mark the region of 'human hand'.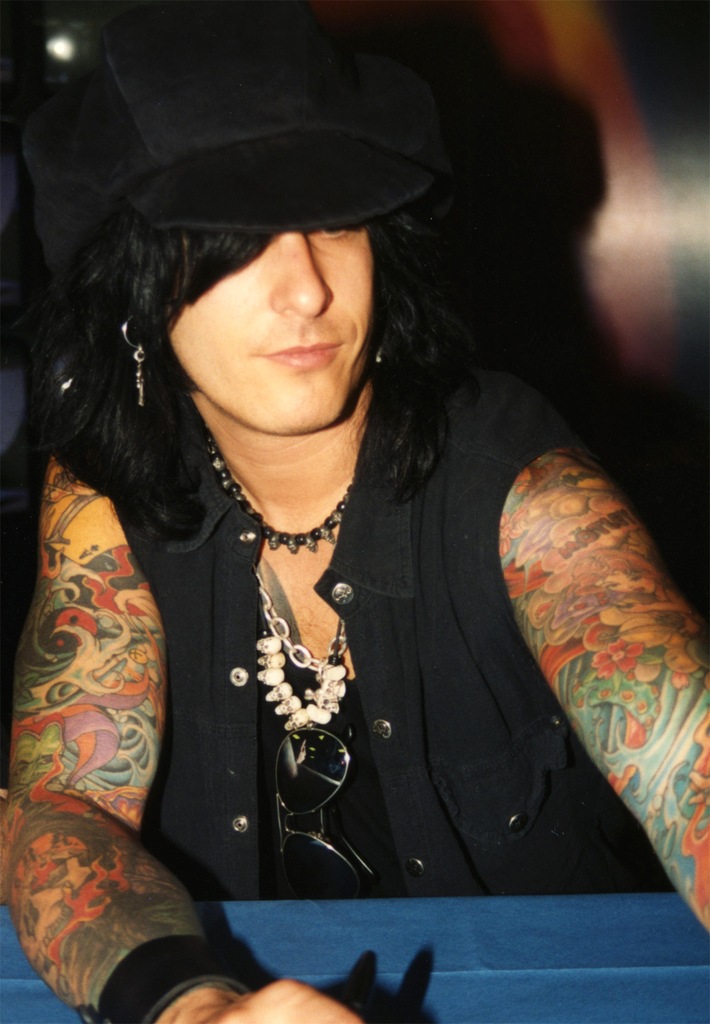
Region: locate(197, 979, 354, 1023).
